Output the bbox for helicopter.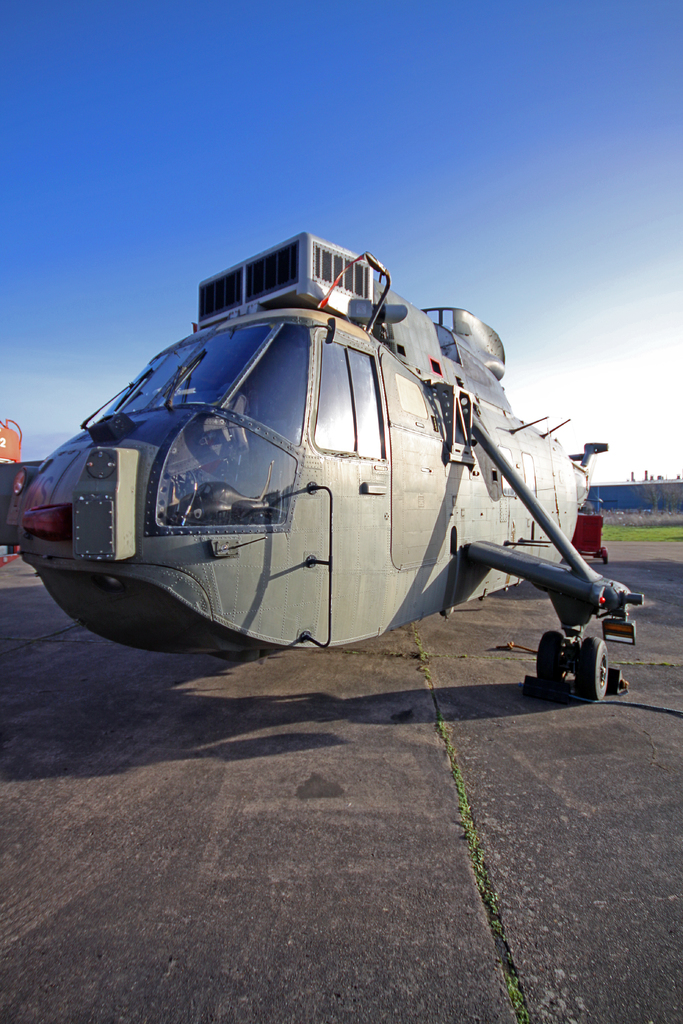
<box>0,199,658,687</box>.
